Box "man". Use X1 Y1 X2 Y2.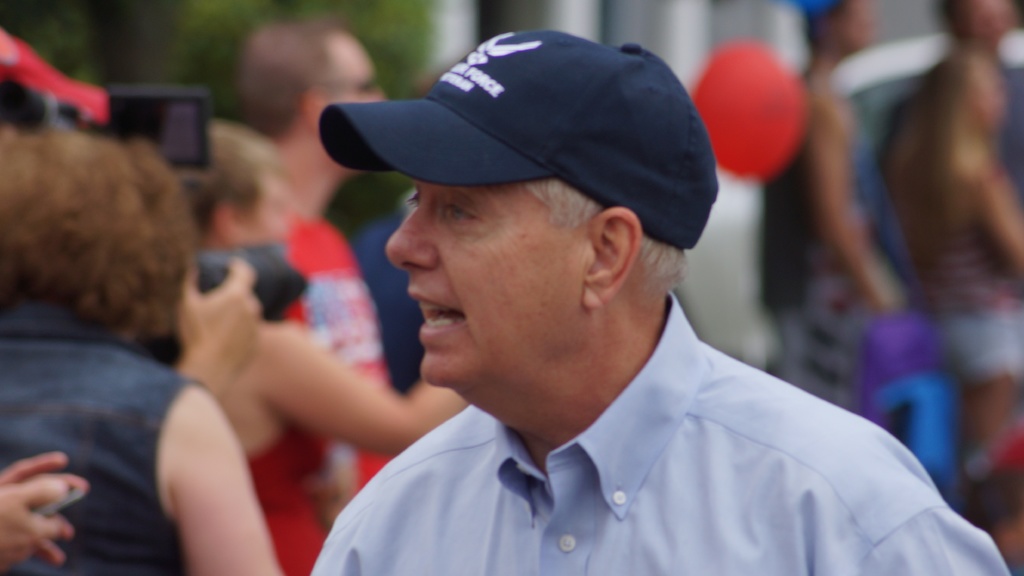
229 27 968 563.
